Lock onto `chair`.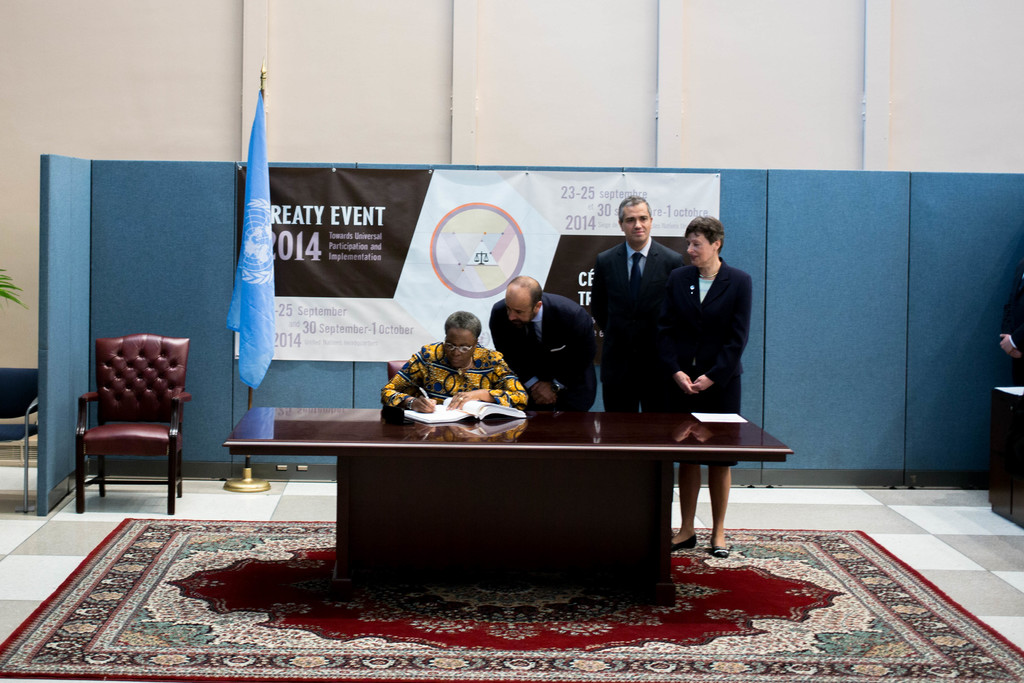
Locked: 0 367 40 517.
